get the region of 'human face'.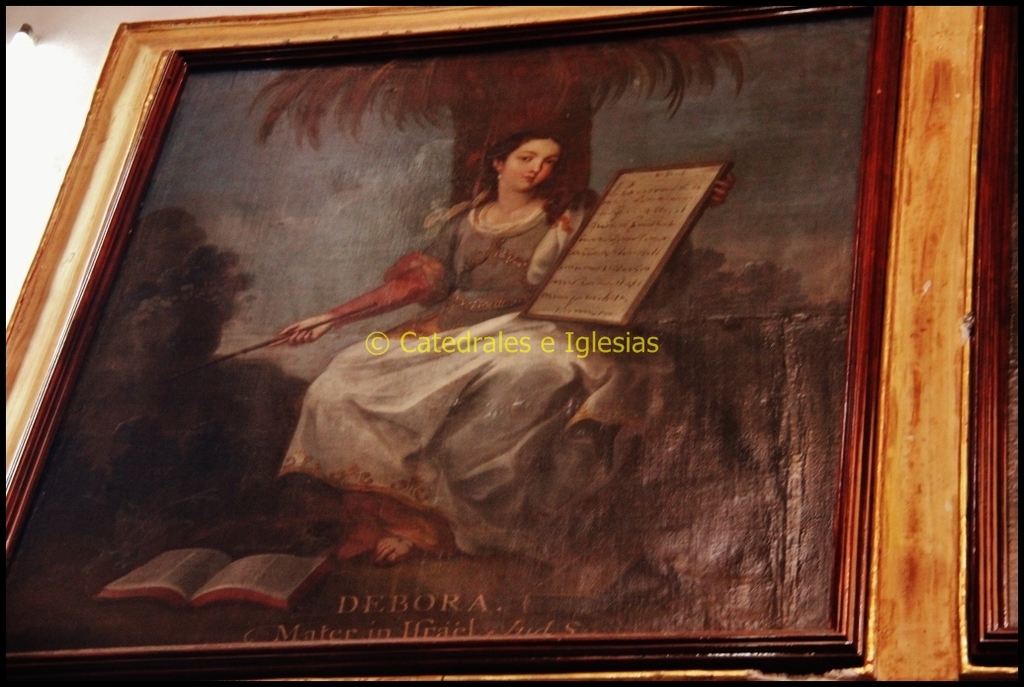
bbox=[501, 141, 560, 193].
